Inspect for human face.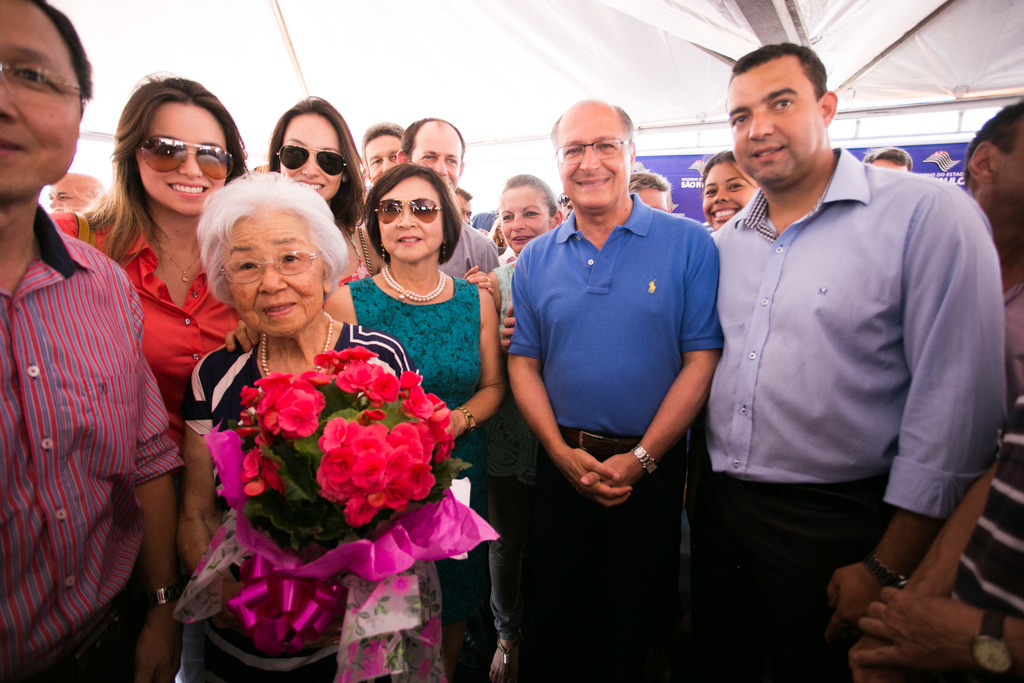
Inspection: pyautogui.locateOnScreen(457, 194, 476, 220).
